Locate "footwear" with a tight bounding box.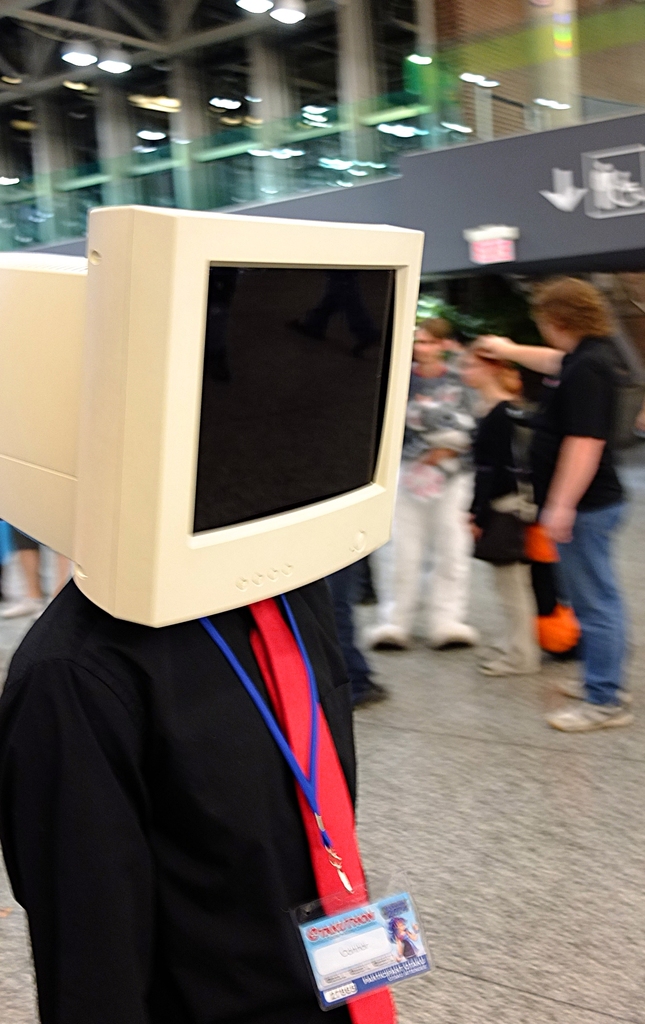
l=479, t=645, r=537, b=687.
